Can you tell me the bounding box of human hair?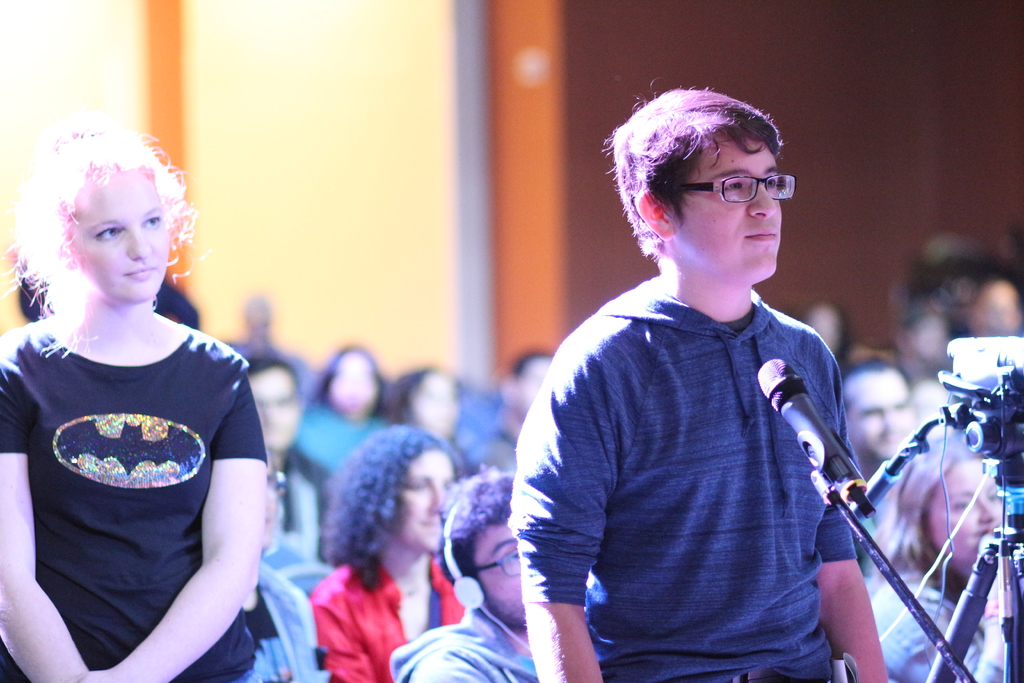
pyautogui.locateOnScreen(437, 473, 513, 605).
